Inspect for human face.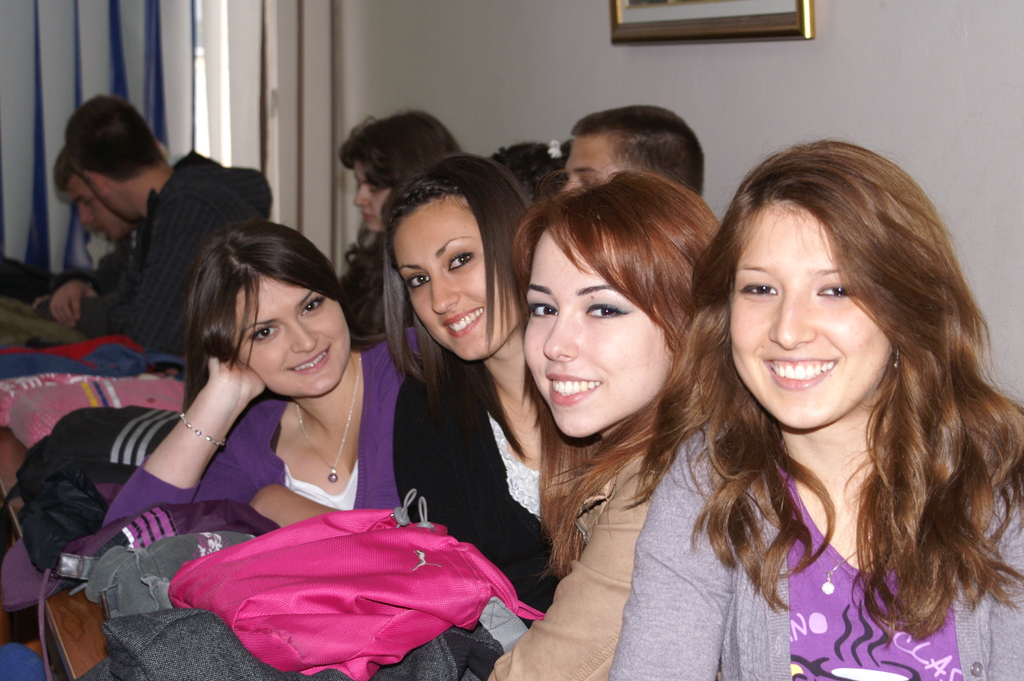
Inspection: (x1=718, y1=181, x2=911, y2=440).
